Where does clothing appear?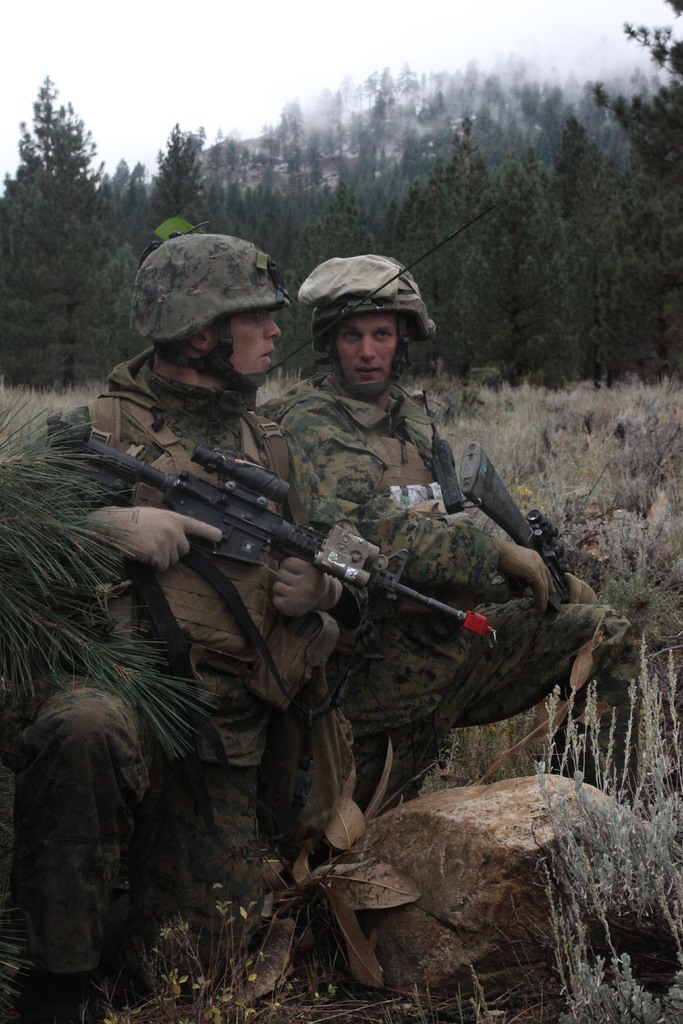
Appears at box(253, 342, 633, 820).
